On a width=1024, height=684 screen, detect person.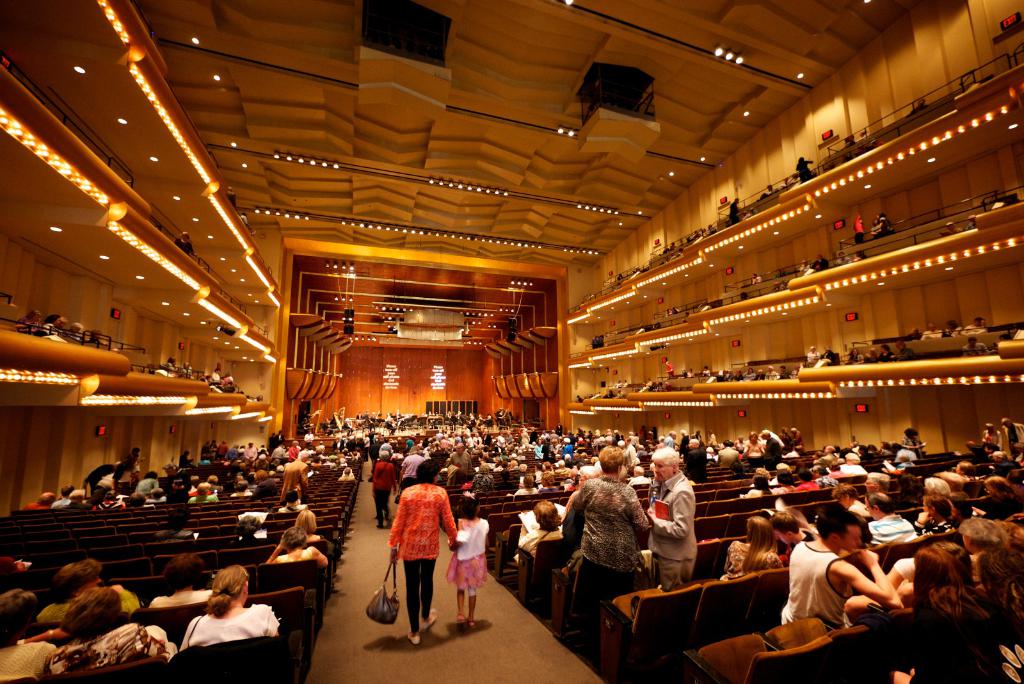
<region>697, 429, 702, 441</region>.
